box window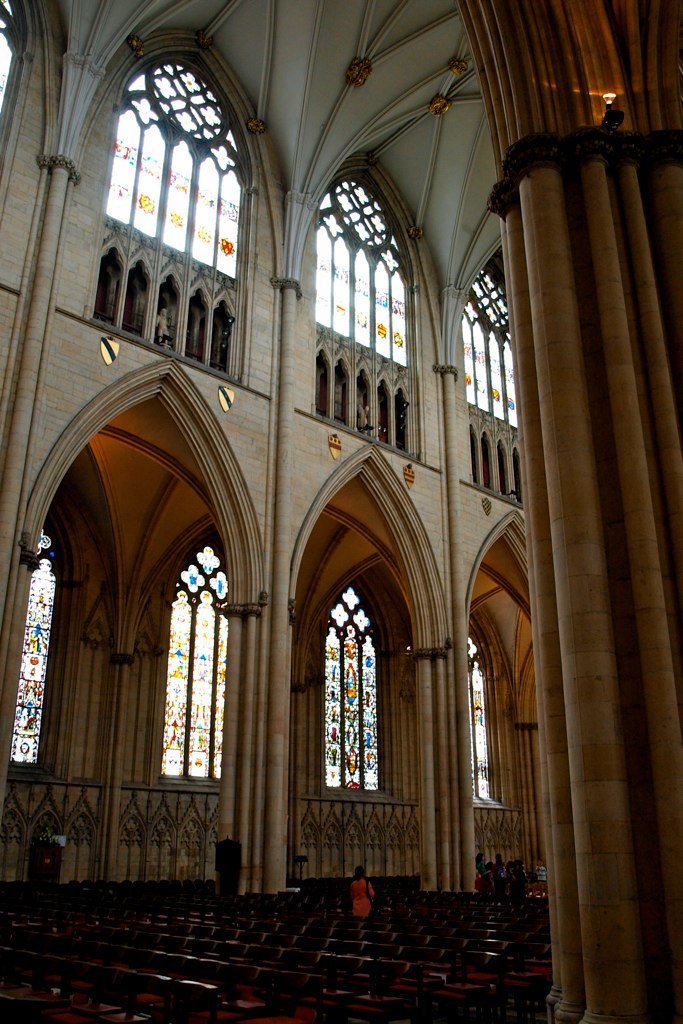
bbox(304, 160, 417, 465)
